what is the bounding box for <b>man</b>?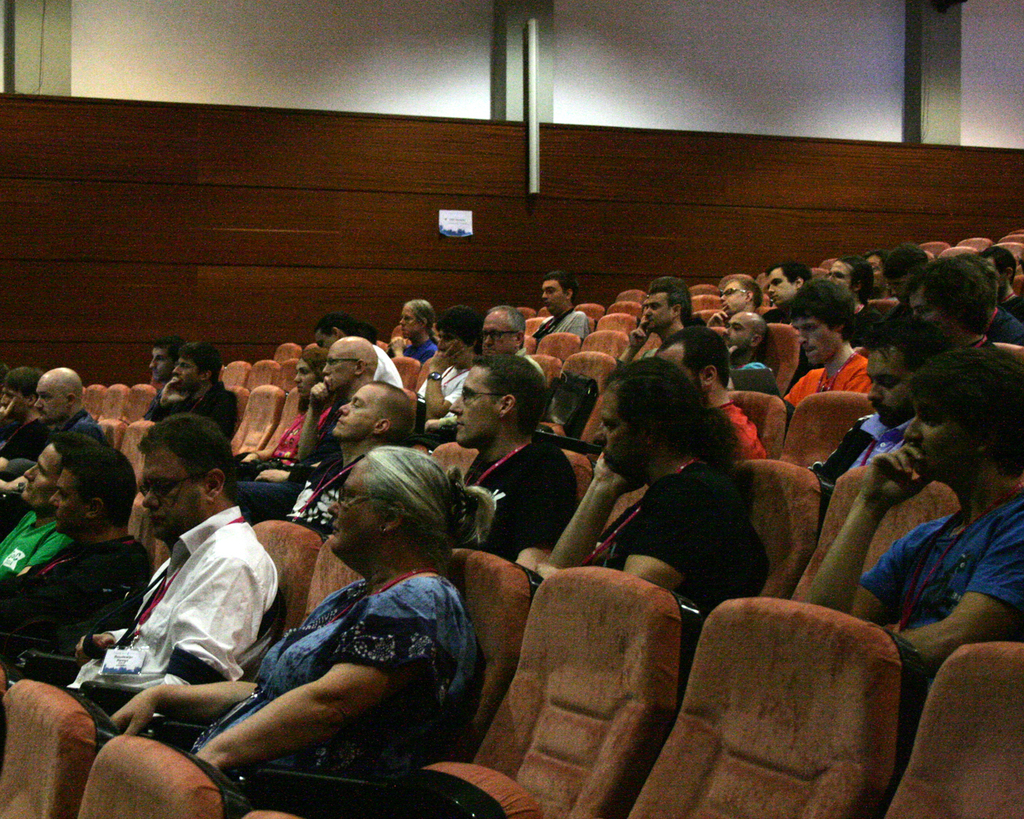
x1=293 y1=339 x2=376 y2=493.
